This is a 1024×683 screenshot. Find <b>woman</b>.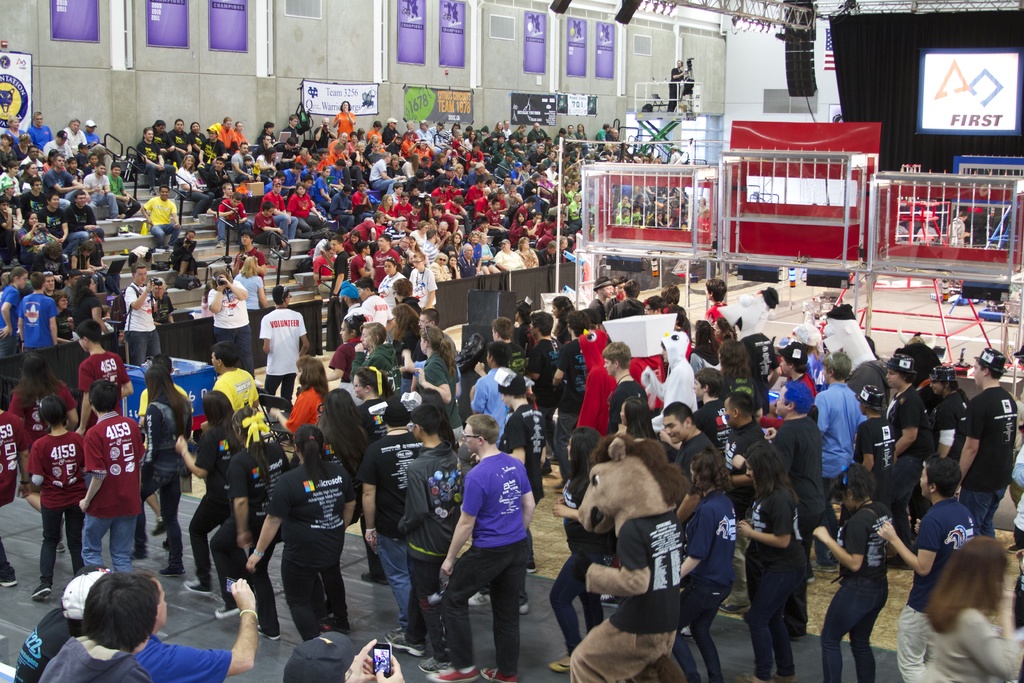
Bounding box: (x1=687, y1=320, x2=721, y2=378).
